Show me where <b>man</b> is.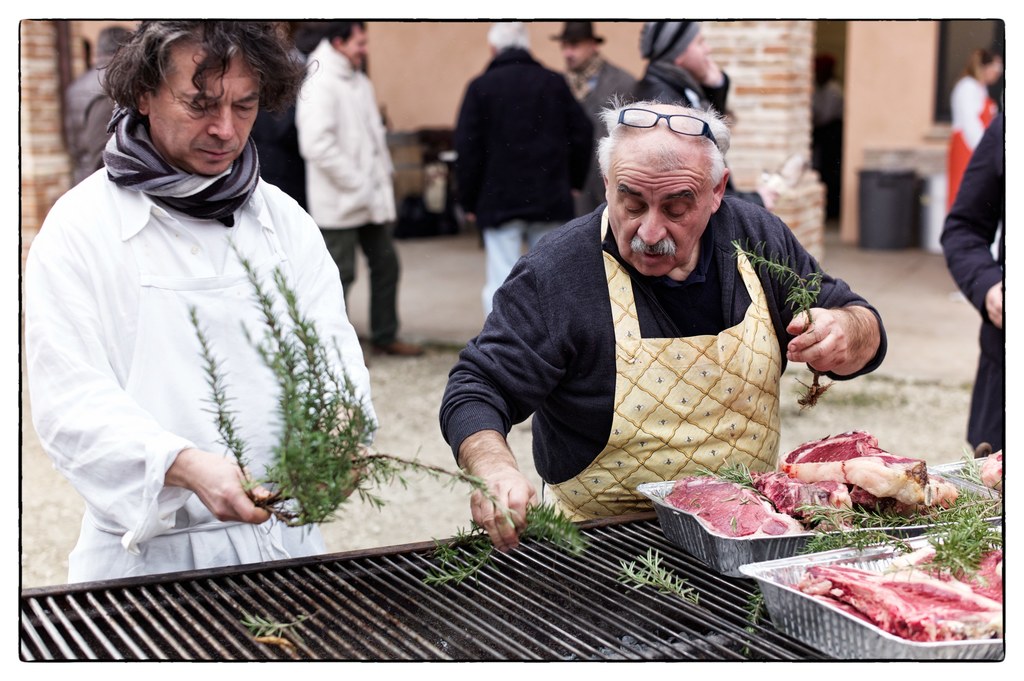
<b>man</b> is at 614,19,744,124.
